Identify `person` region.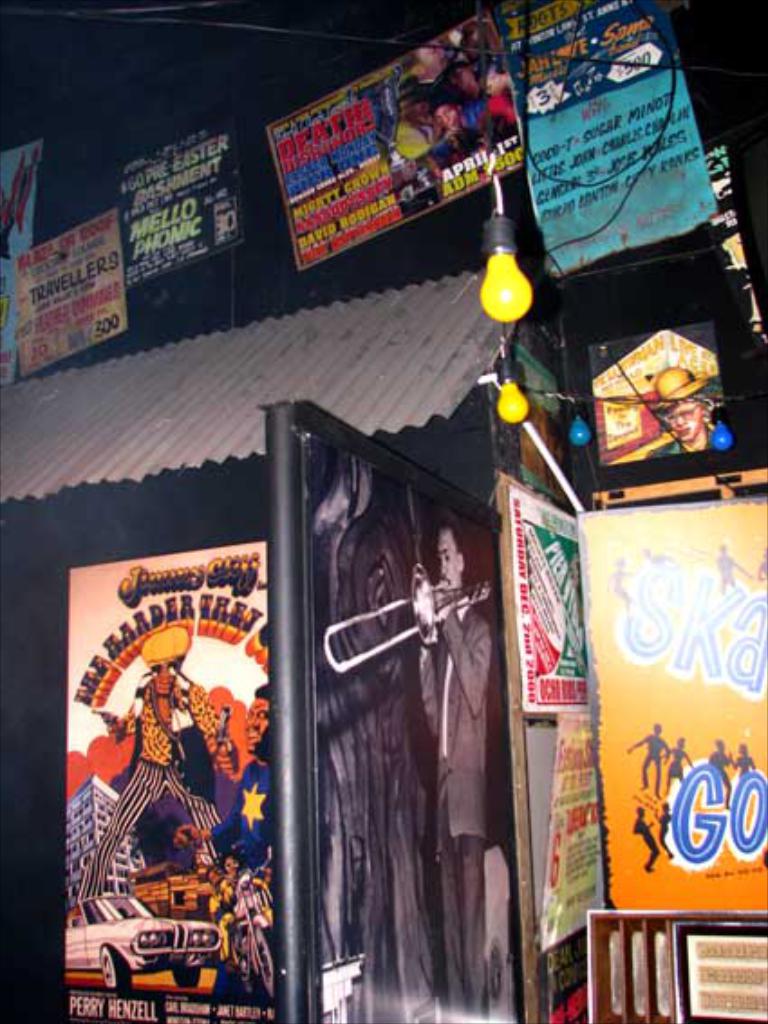
Region: 728,740,757,775.
